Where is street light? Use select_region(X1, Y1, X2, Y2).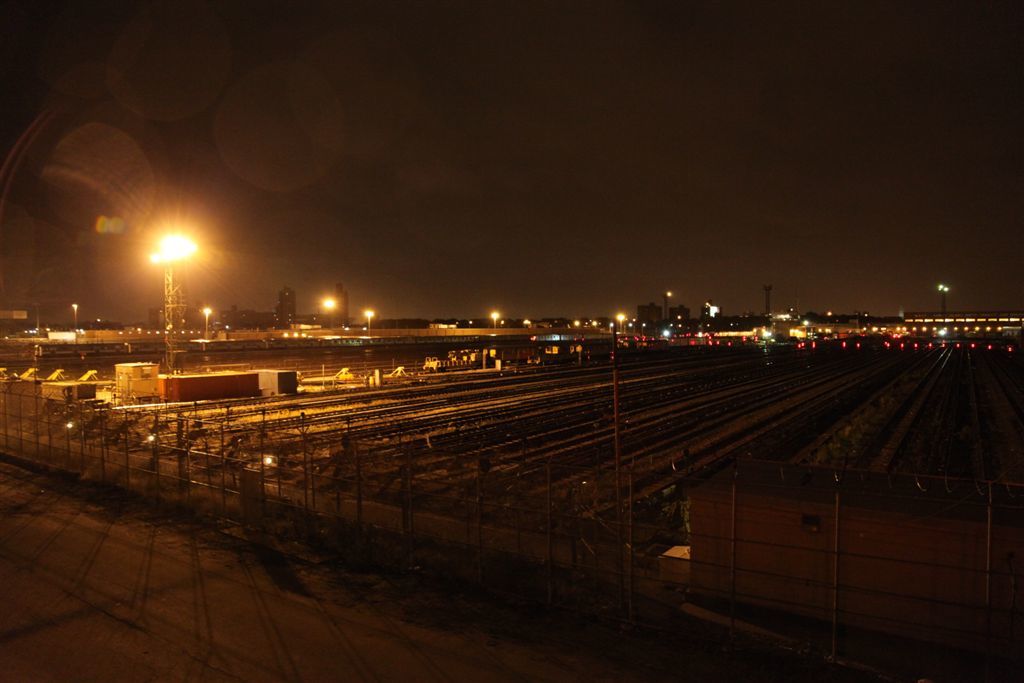
select_region(615, 312, 626, 332).
